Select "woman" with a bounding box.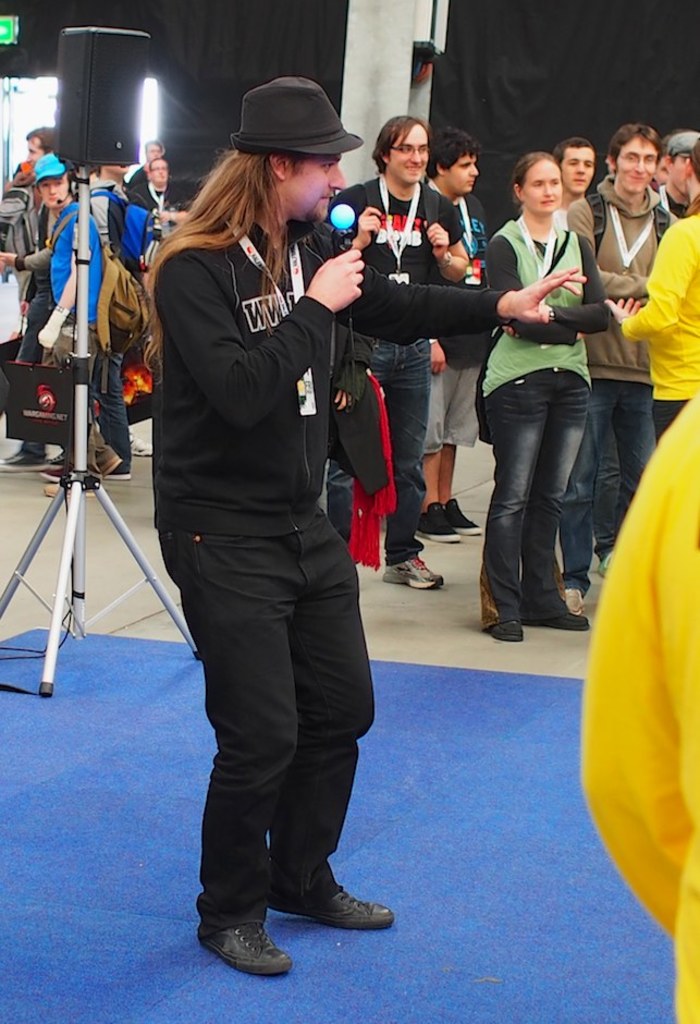
rect(463, 141, 630, 651).
